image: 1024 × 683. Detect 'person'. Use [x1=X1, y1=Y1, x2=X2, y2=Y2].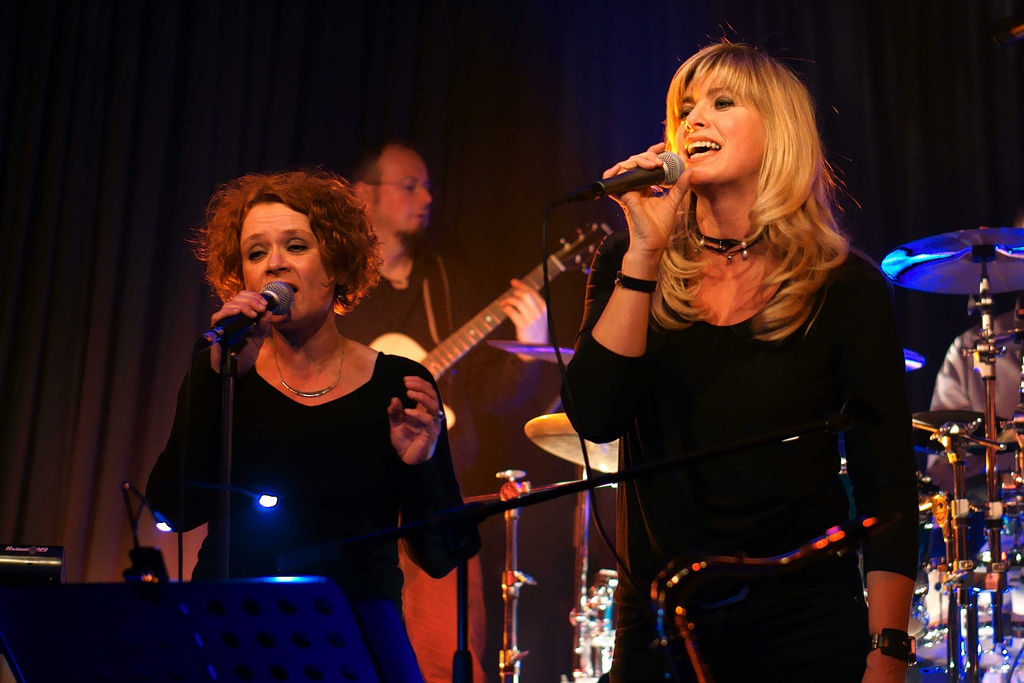
[x1=559, y1=36, x2=924, y2=682].
